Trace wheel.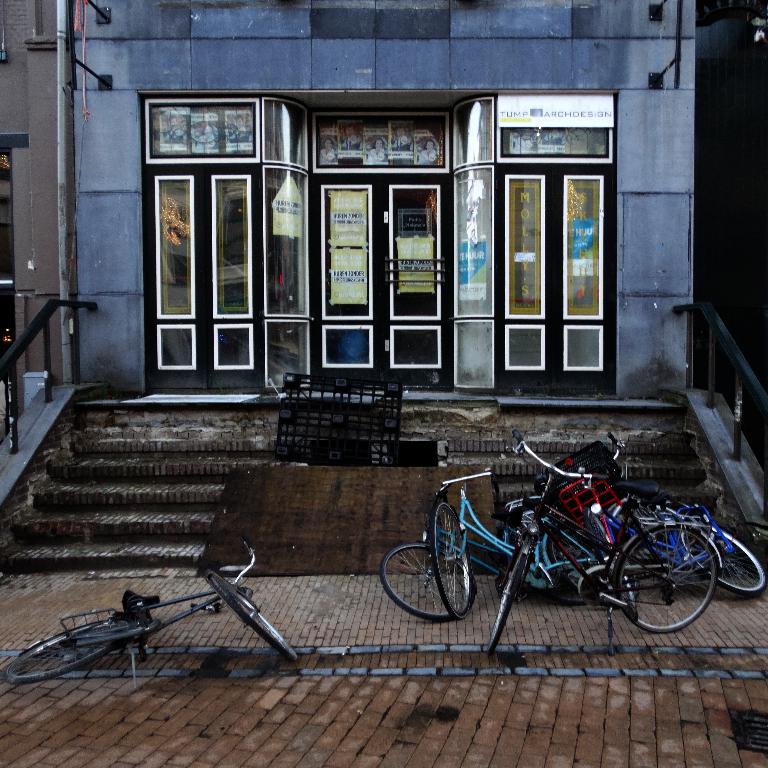
Traced to 548,526,585,585.
